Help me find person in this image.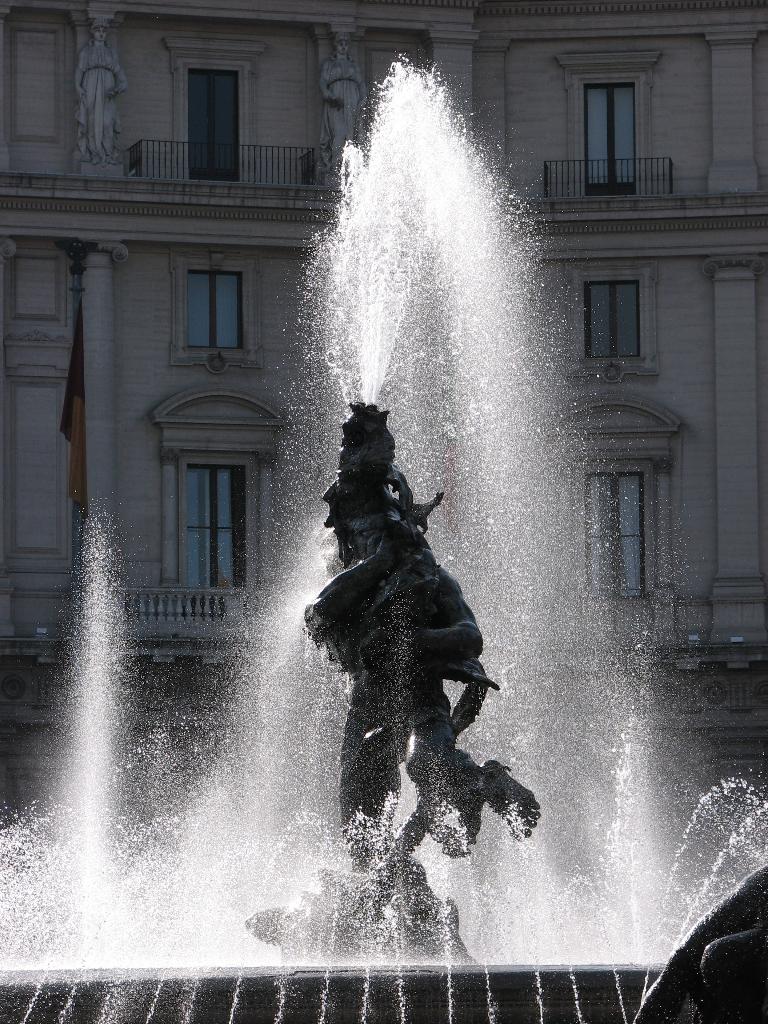
Found it: x1=339, y1=496, x2=542, y2=881.
